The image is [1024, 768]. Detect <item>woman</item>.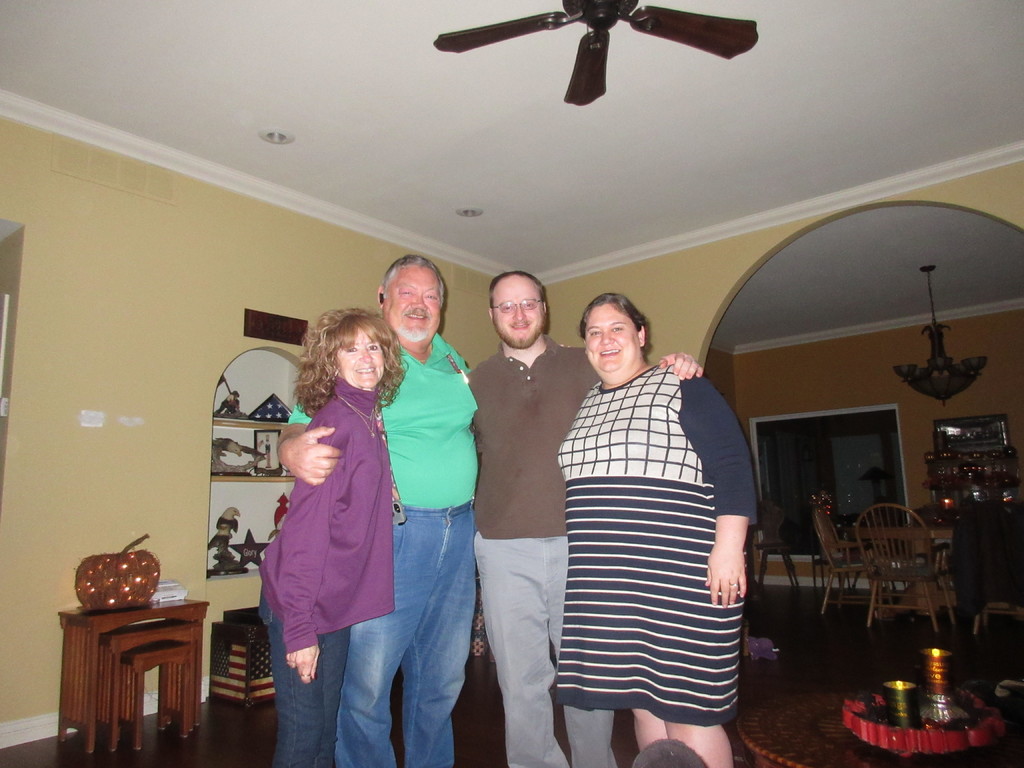
Detection: Rect(257, 286, 415, 749).
